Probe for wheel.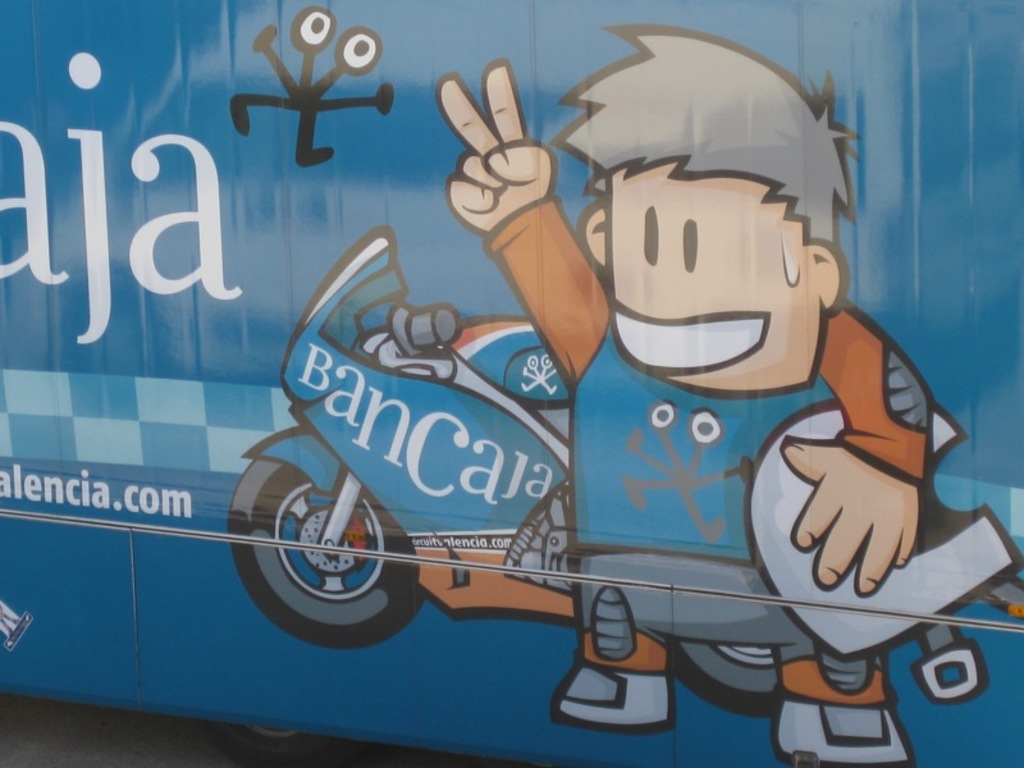
Probe result: Rect(205, 718, 355, 767).
